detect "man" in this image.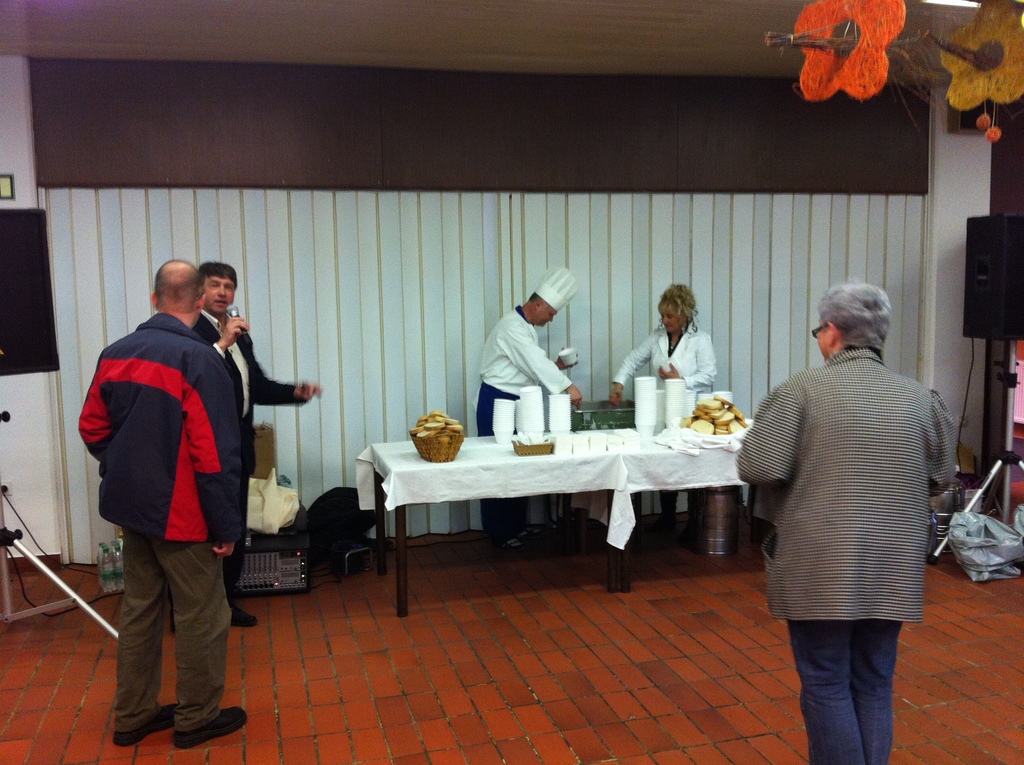
Detection: 73, 256, 254, 752.
